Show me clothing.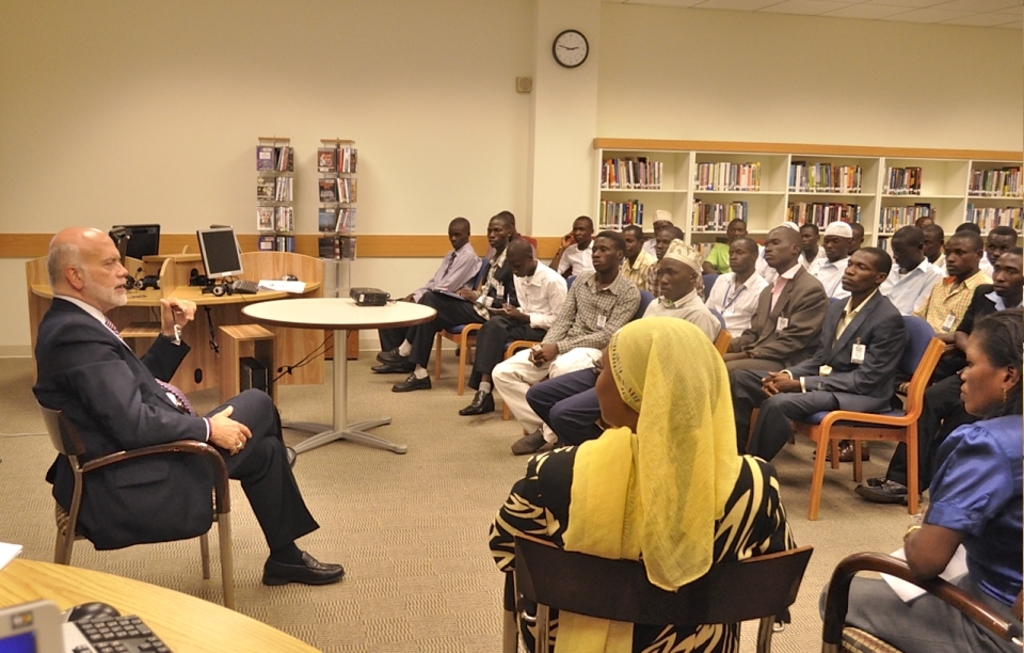
clothing is here: {"left": 719, "top": 258, "right": 825, "bottom": 373}.
